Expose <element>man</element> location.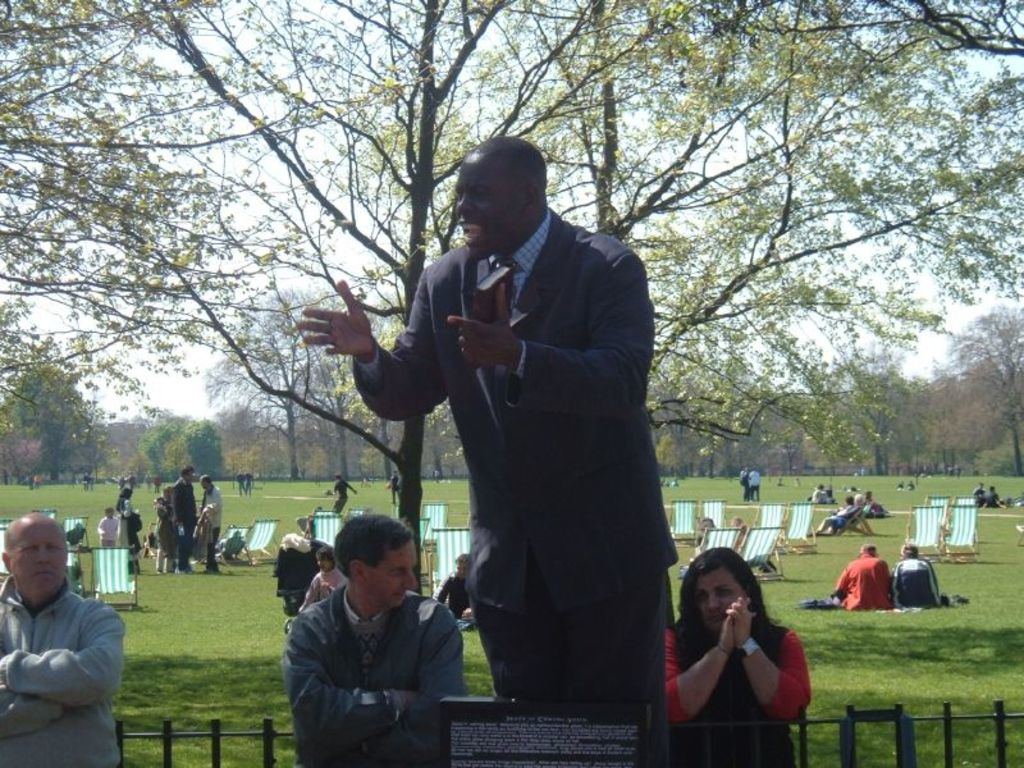
Exposed at (749,467,758,499).
